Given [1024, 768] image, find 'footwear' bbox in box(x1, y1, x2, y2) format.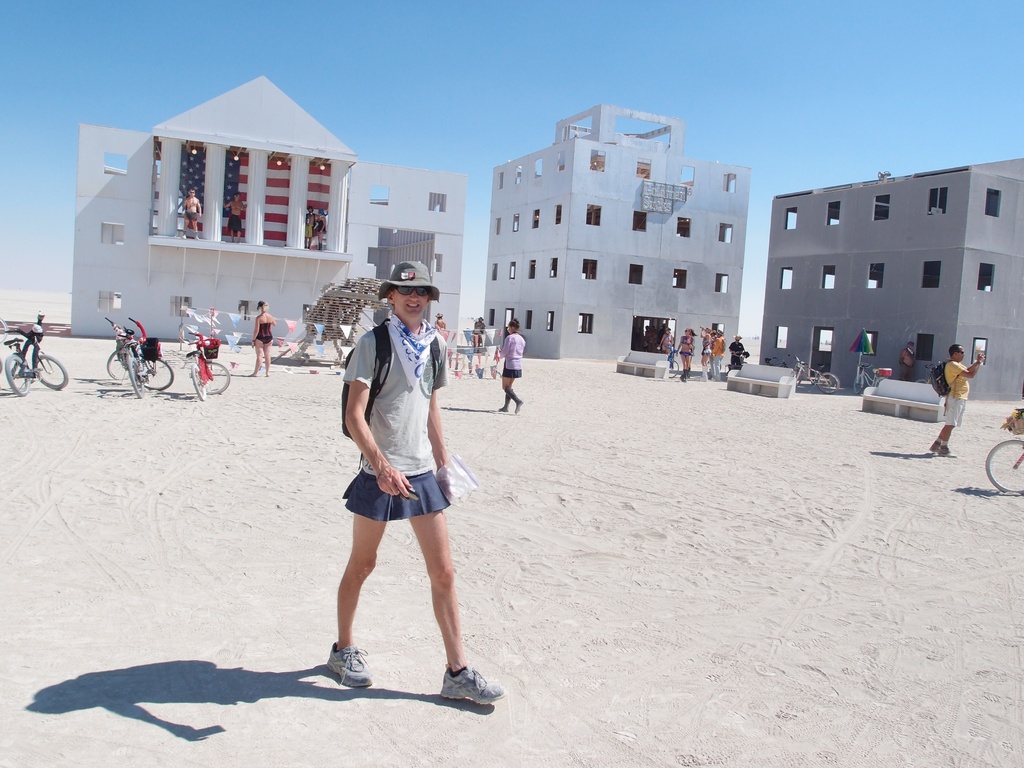
box(322, 639, 374, 691).
